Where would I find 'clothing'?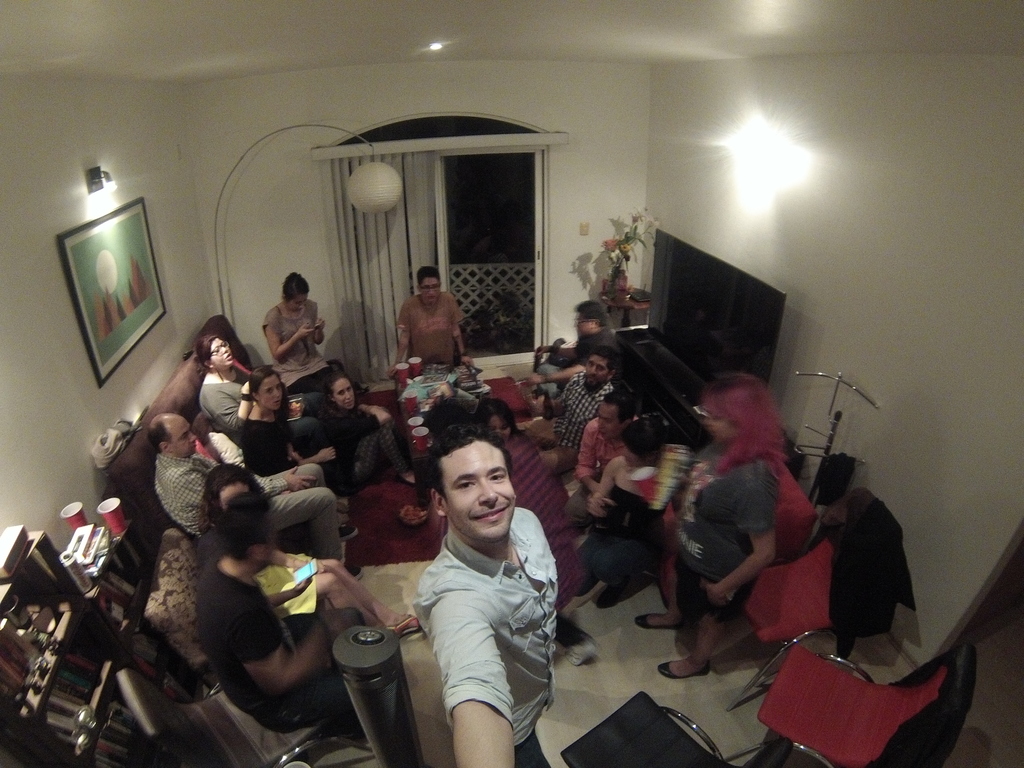
At bbox=[548, 373, 794, 660].
